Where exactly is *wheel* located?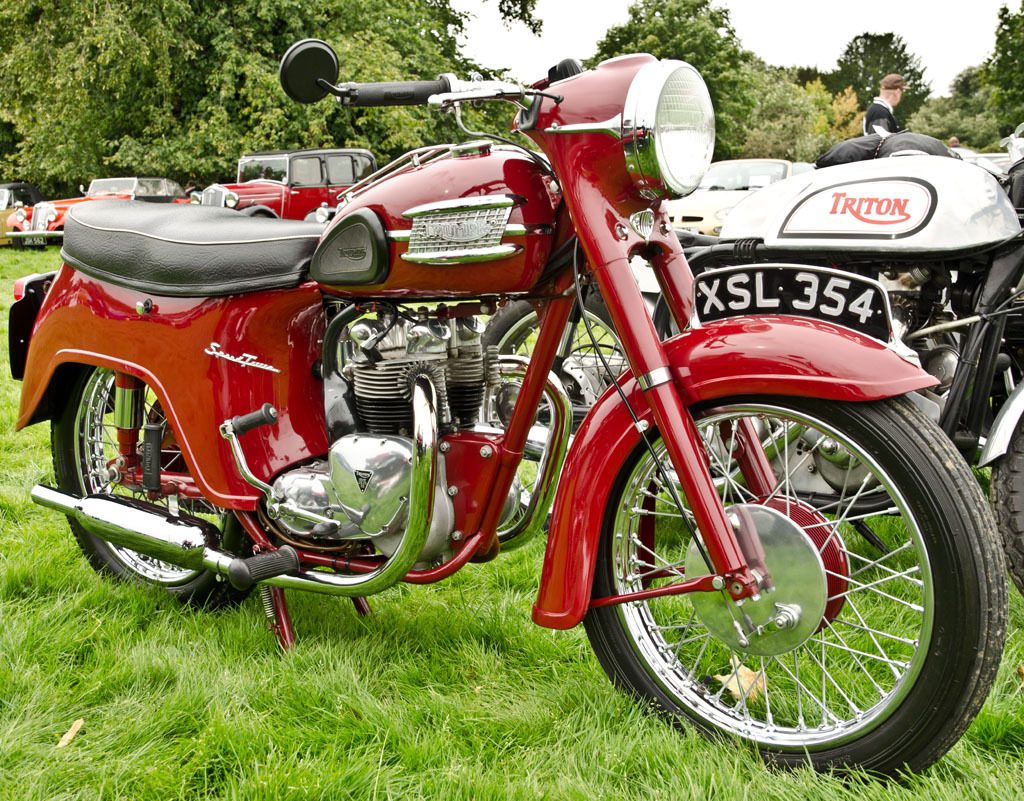
Its bounding box is <region>478, 294, 626, 531</region>.
